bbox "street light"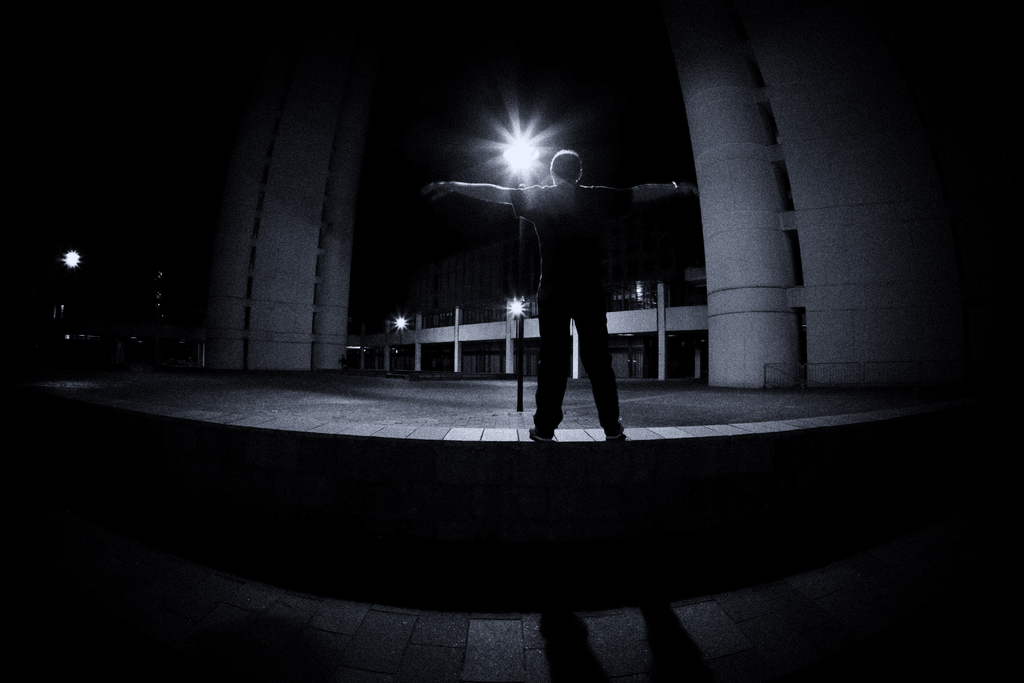
<region>503, 135, 541, 413</region>
